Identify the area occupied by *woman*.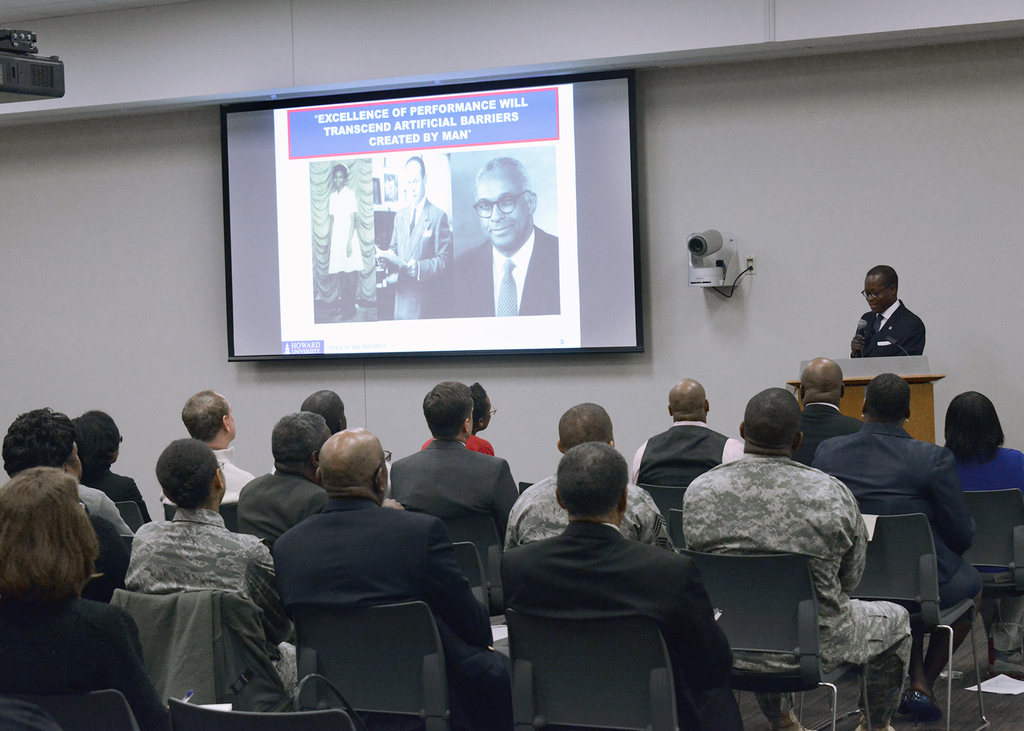
Area: pyautogui.locateOnScreen(0, 463, 168, 730).
